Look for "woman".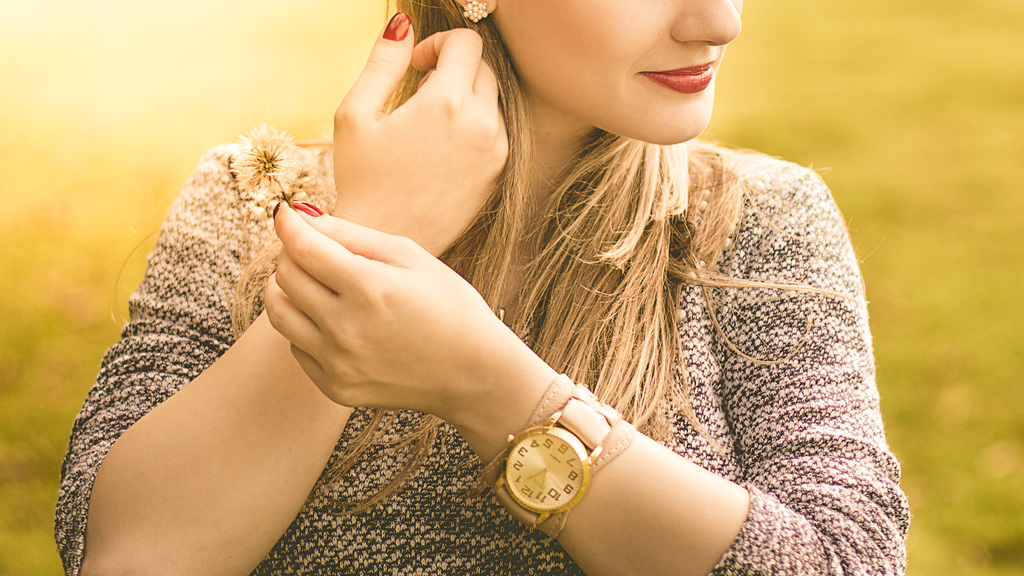
Found: {"x1": 24, "y1": 0, "x2": 1023, "y2": 529}.
